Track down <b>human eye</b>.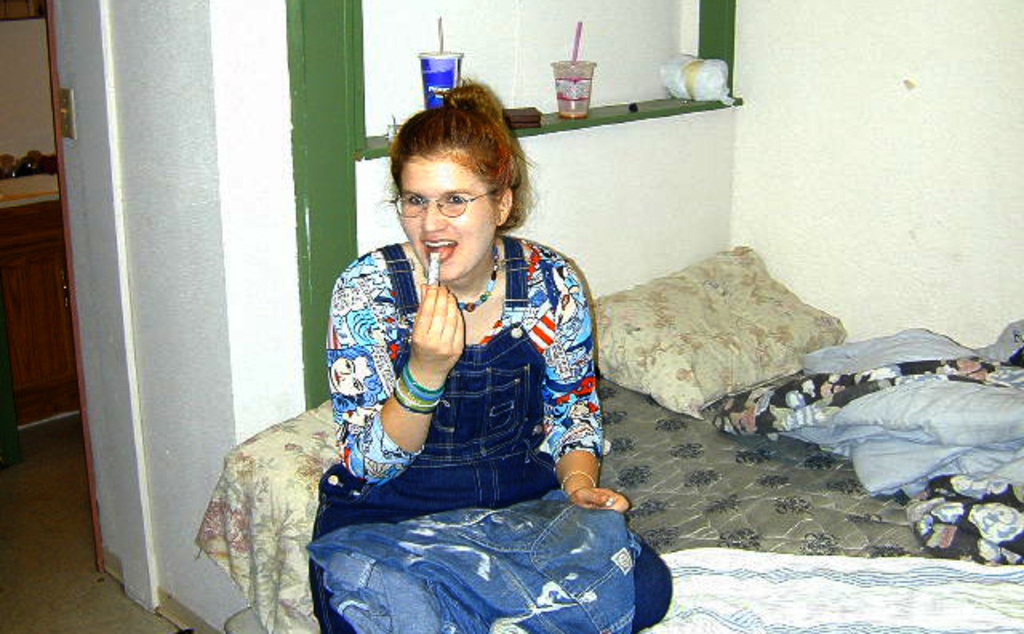
Tracked to detection(445, 187, 474, 210).
